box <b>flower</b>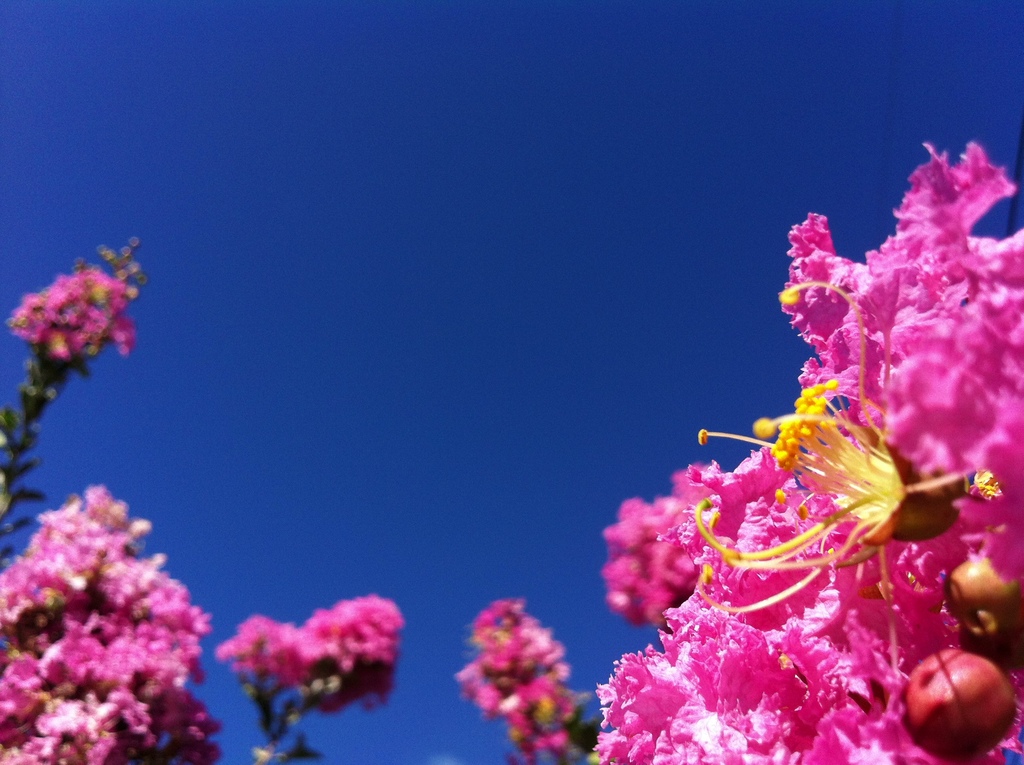
box(0, 252, 143, 356)
